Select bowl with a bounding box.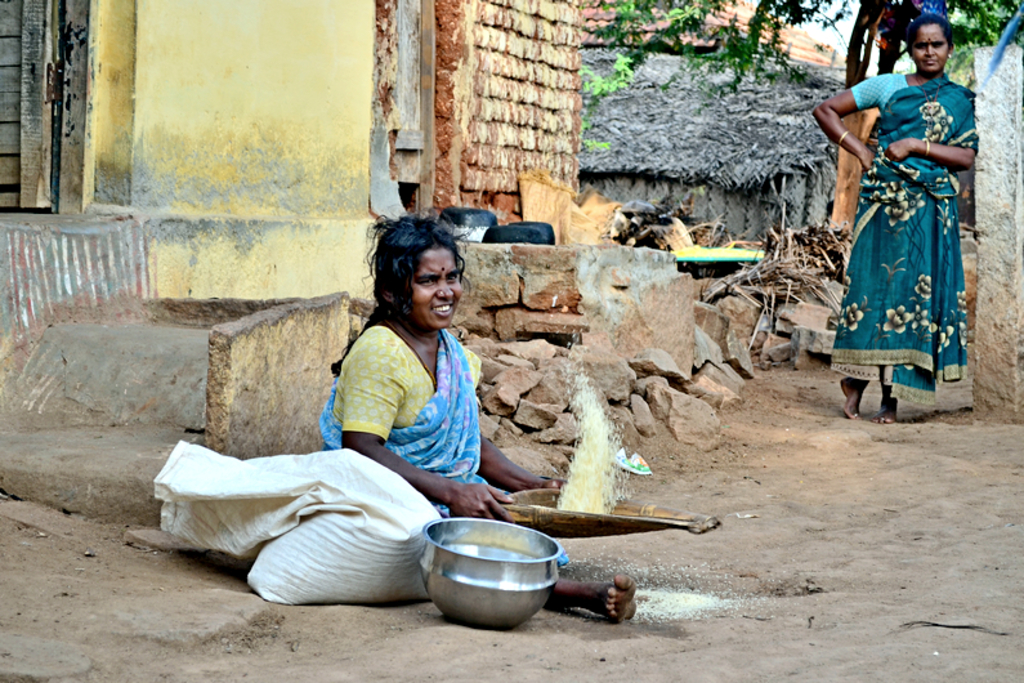
locate(413, 515, 564, 615).
